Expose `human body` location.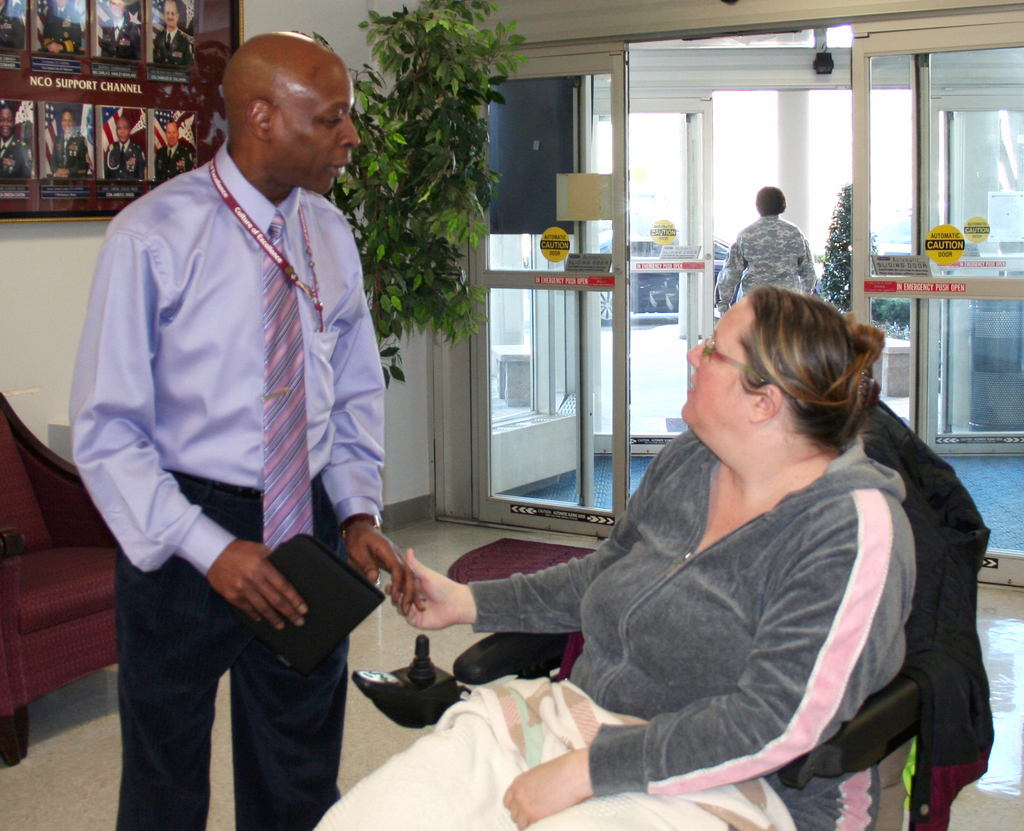
Exposed at (left=1, top=116, right=31, bottom=172).
